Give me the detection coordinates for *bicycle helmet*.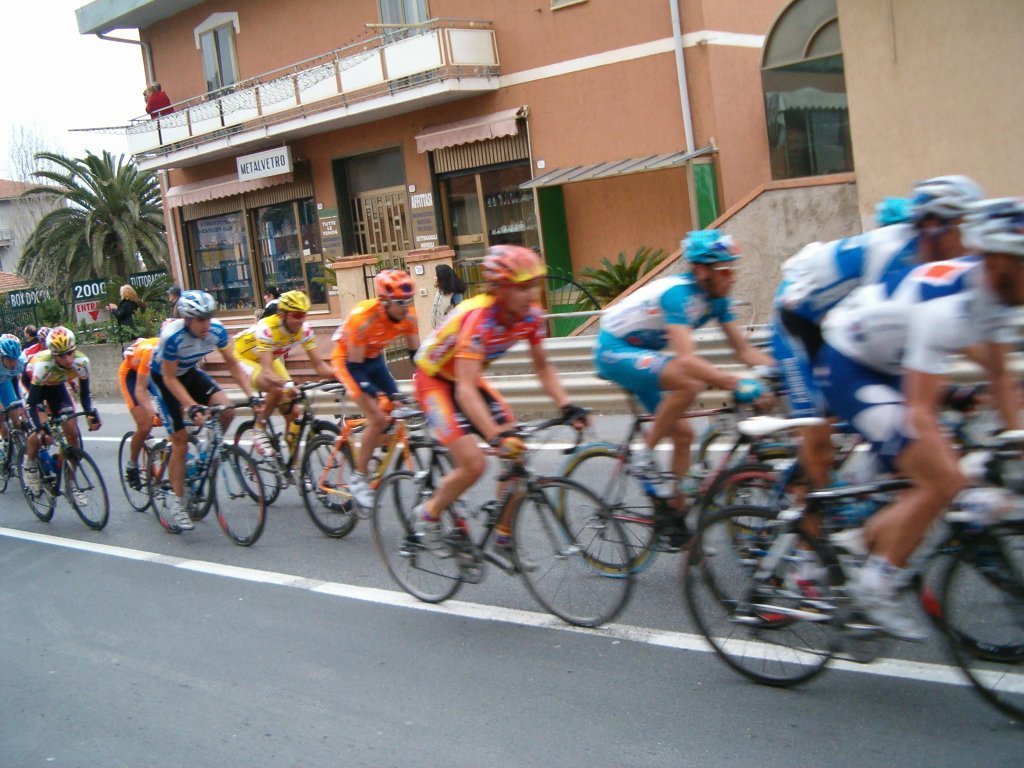
crop(474, 248, 546, 290).
